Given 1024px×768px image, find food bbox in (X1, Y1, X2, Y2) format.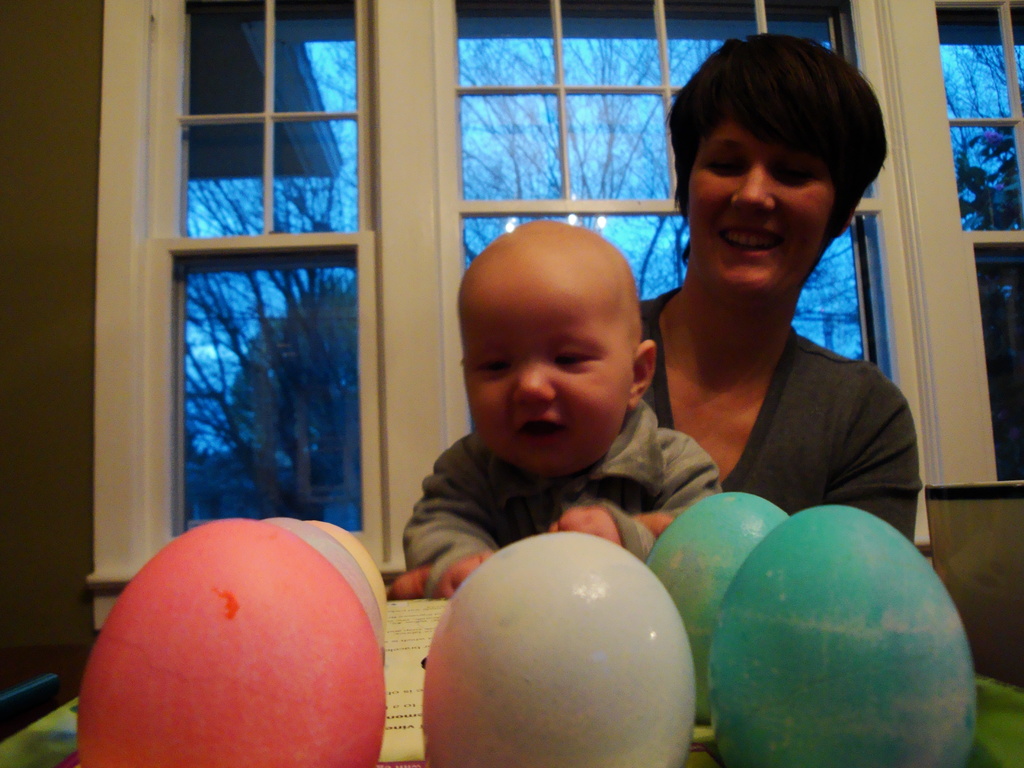
(262, 515, 384, 658).
